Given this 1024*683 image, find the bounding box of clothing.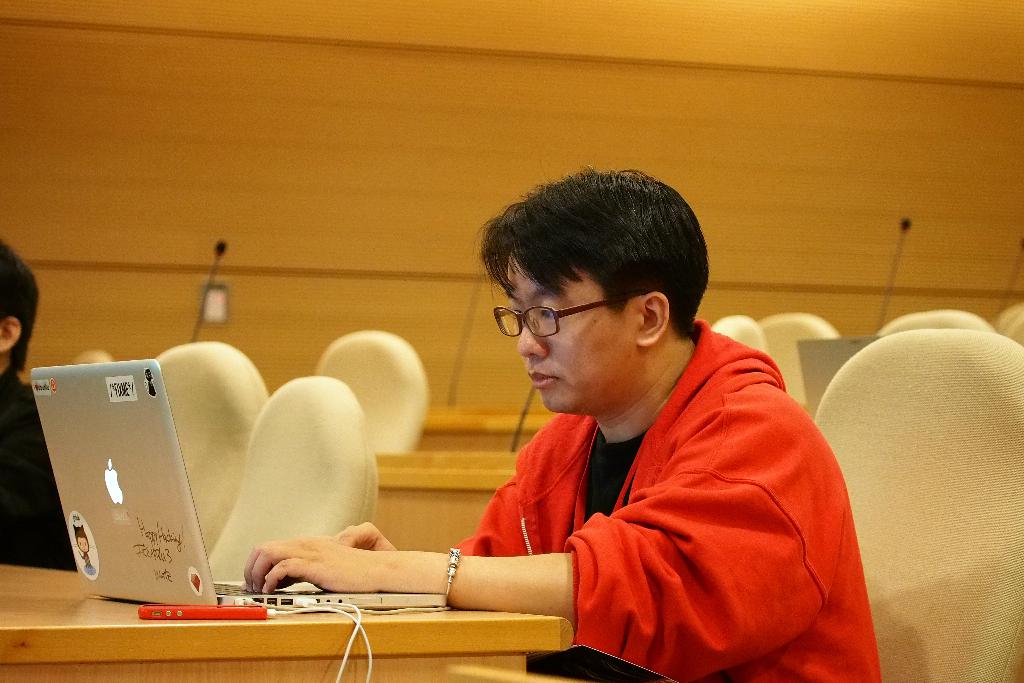
Rect(0, 377, 77, 575).
